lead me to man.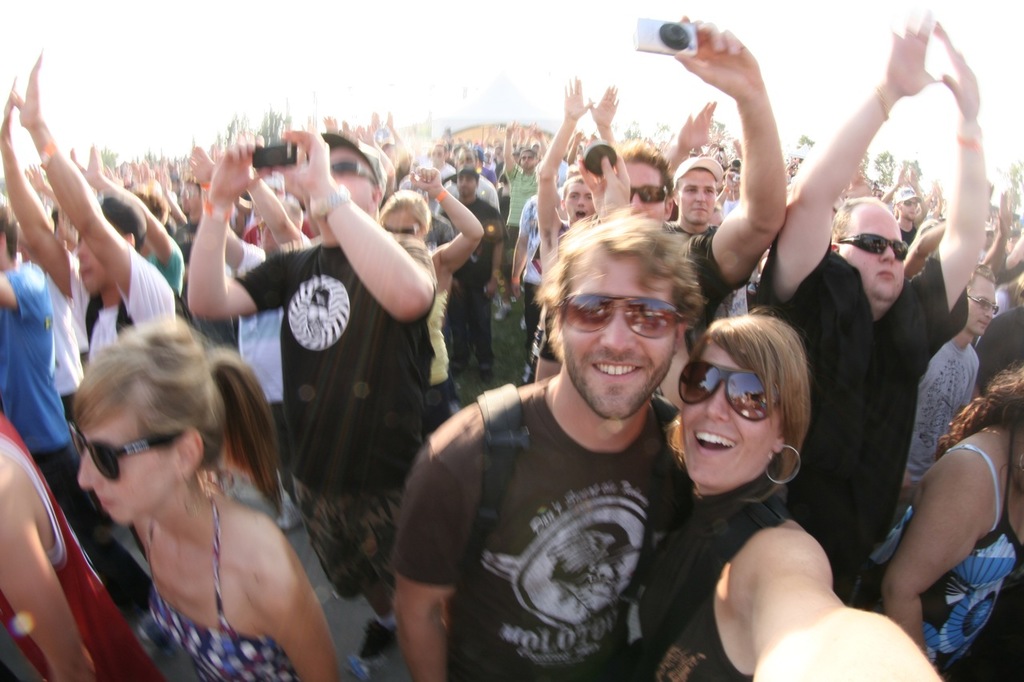
Lead to Rect(533, 14, 787, 383).
